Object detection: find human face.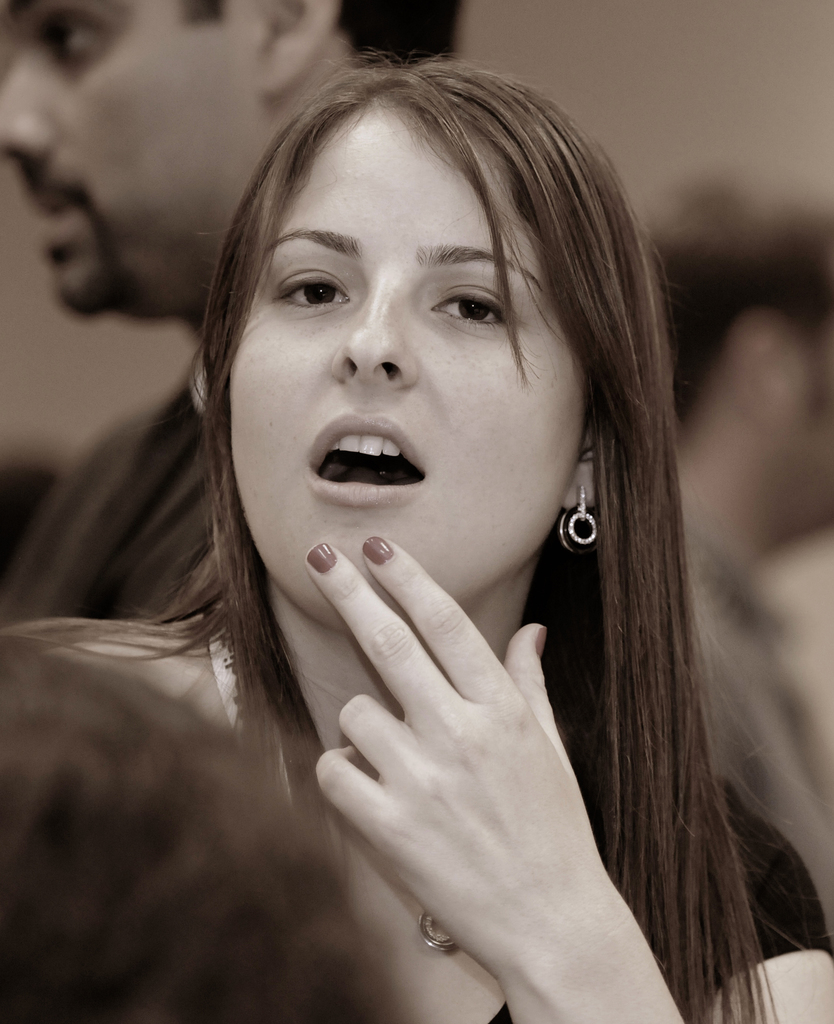
0:0:287:335.
